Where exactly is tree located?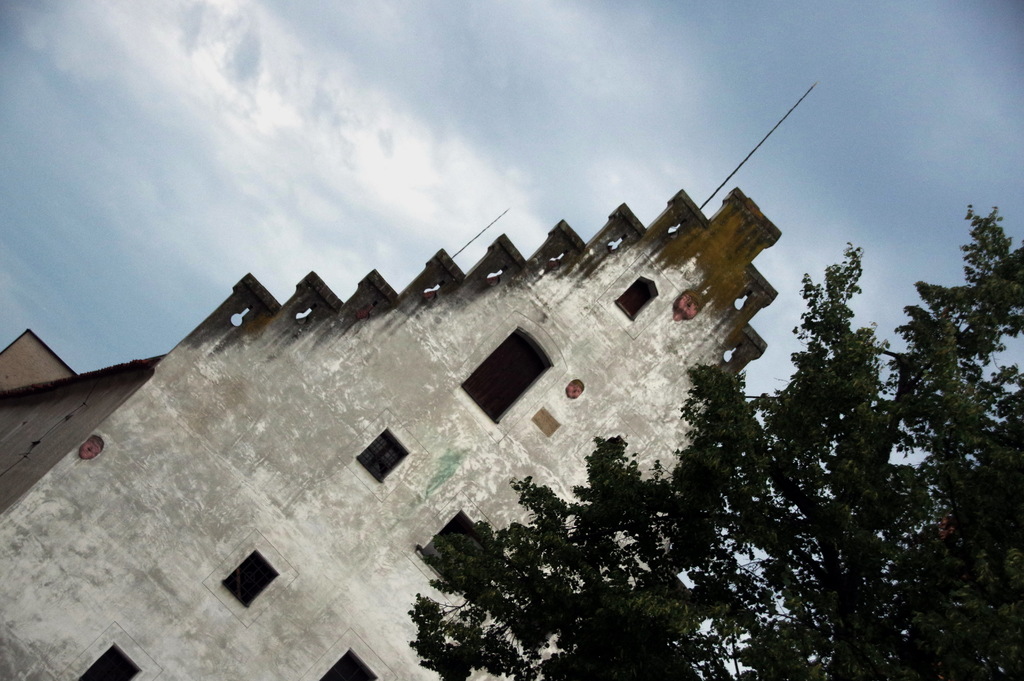
Its bounding box is (x1=415, y1=205, x2=1023, y2=680).
